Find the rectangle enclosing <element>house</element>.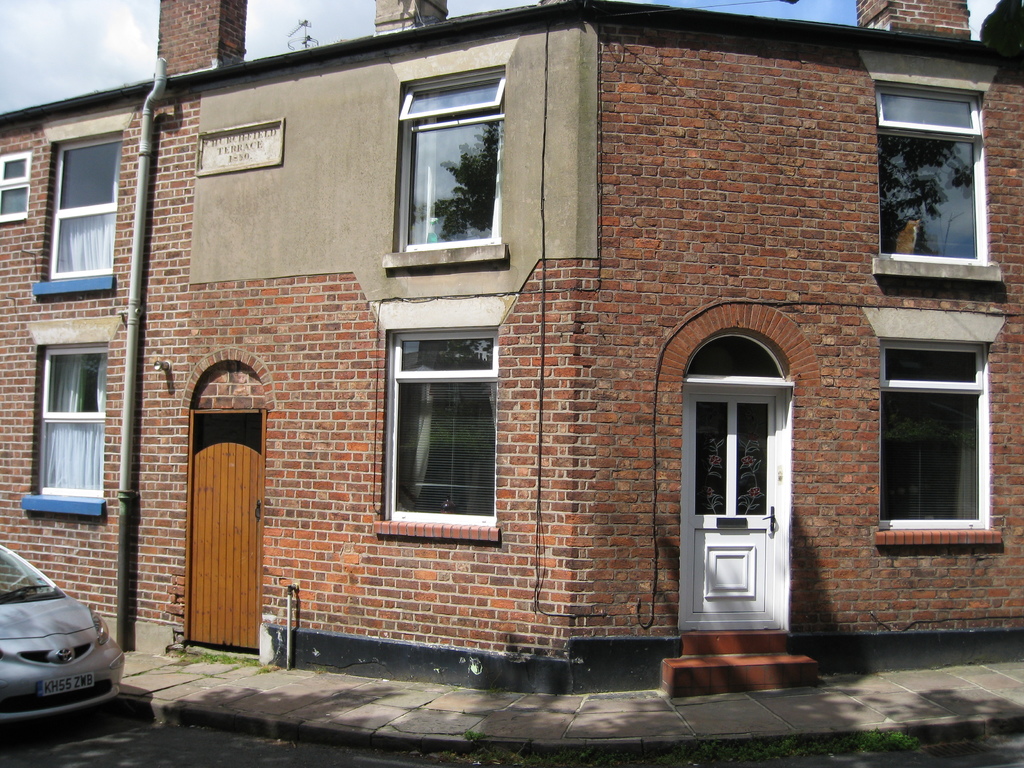
bbox=(0, 0, 1023, 696).
